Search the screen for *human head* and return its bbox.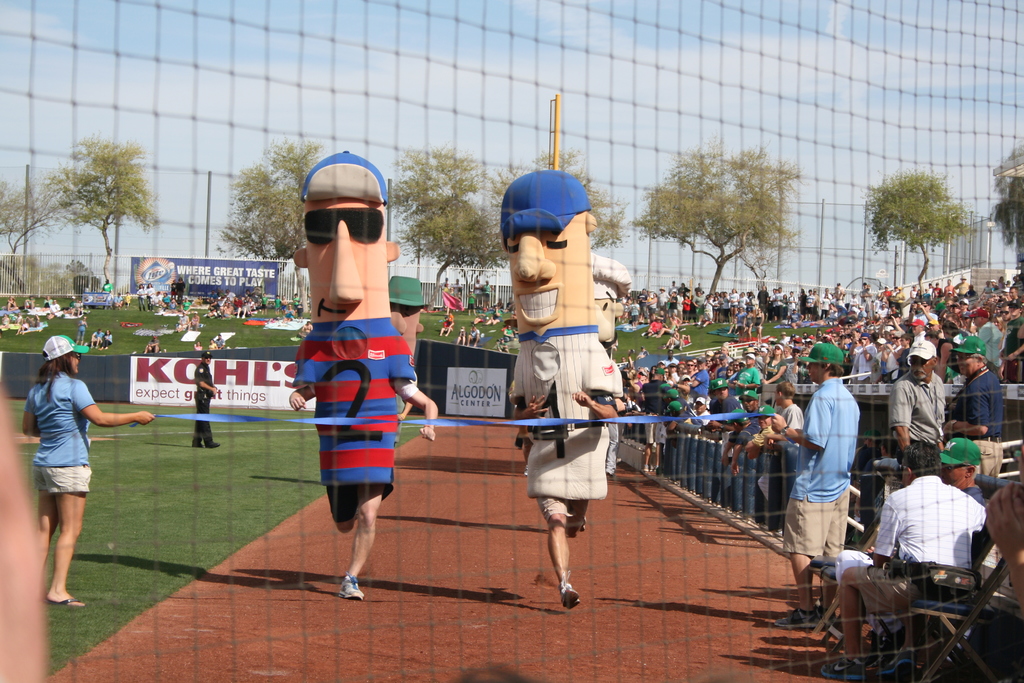
Found: select_region(39, 332, 90, 375).
